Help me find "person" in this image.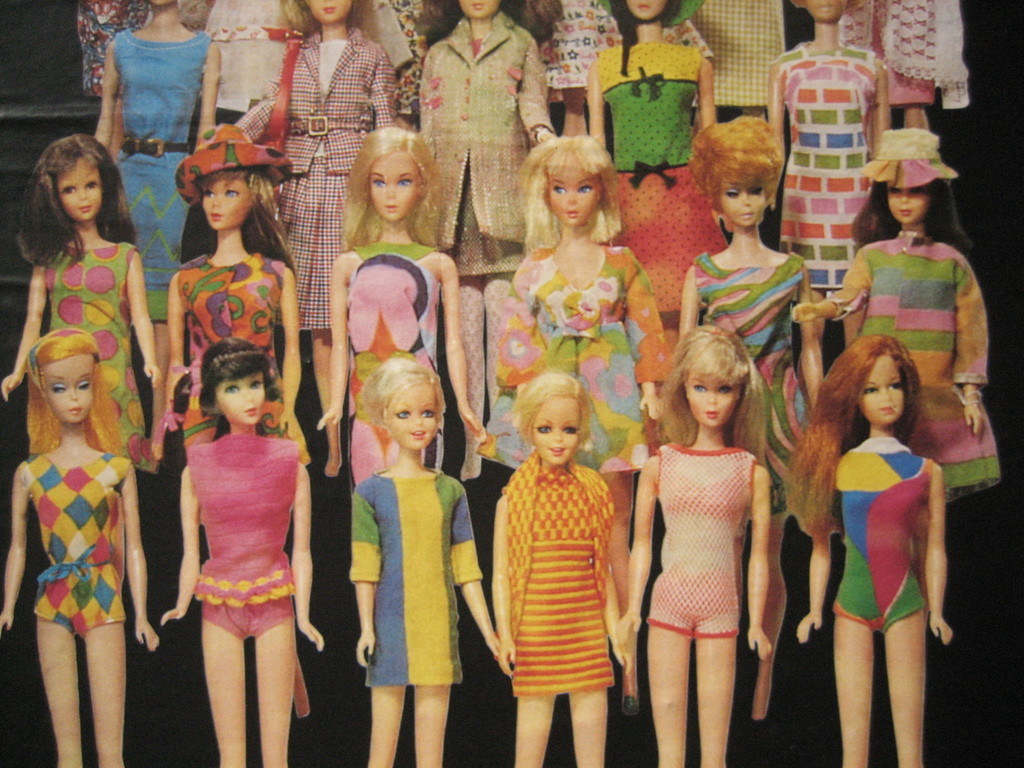
Found it: <region>0, 331, 153, 767</region>.
